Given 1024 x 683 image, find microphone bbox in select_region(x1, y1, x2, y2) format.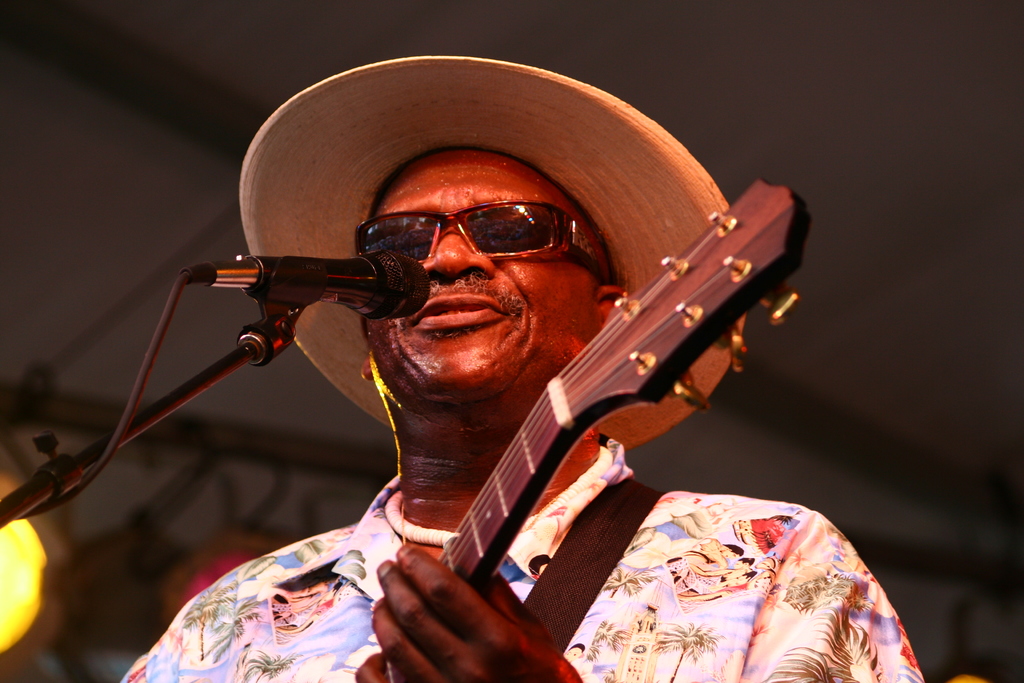
select_region(207, 231, 446, 342).
